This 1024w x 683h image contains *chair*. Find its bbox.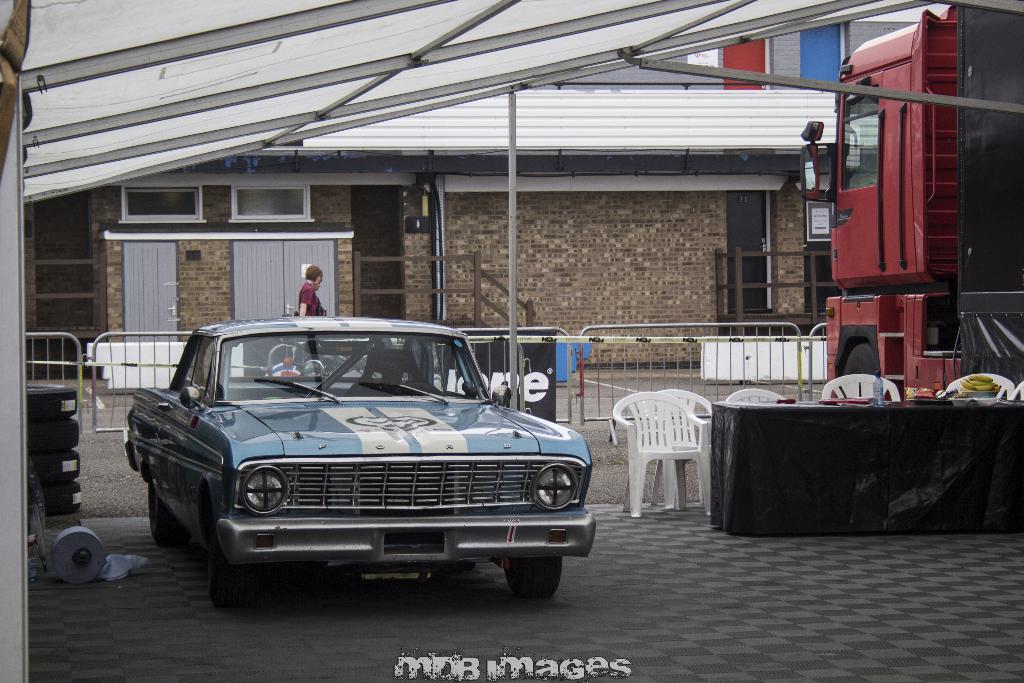
x1=820 y1=373 x2=899 y2=400.
